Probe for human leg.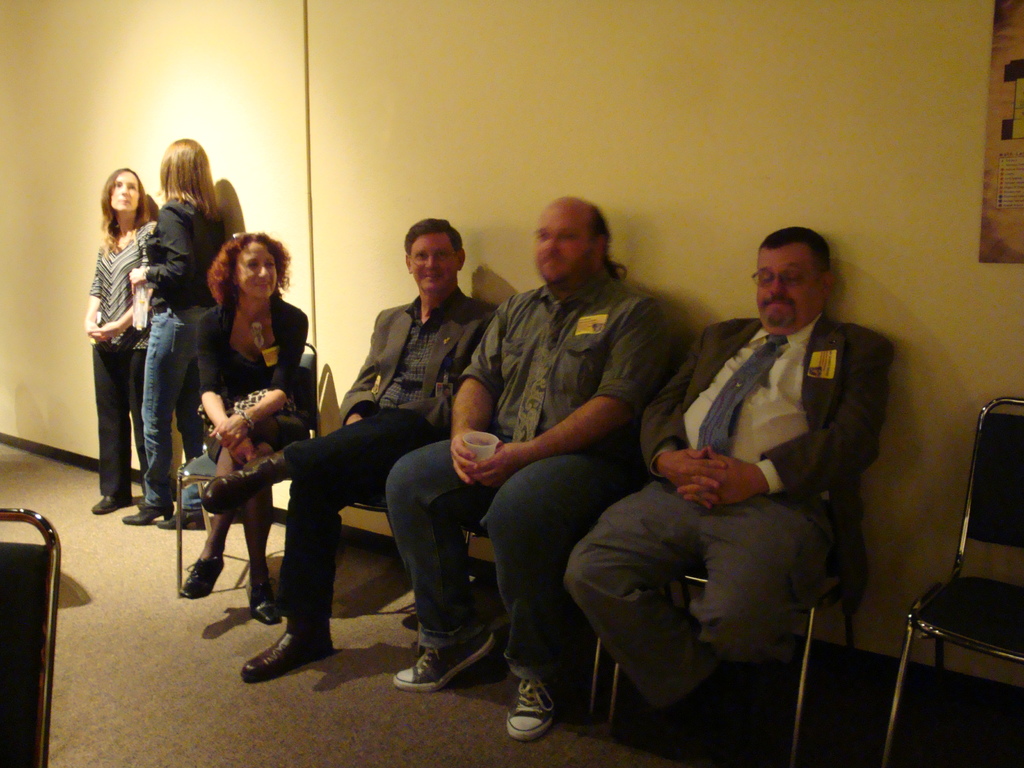
Probe result: bbox=(202, 410, 448, 516).
